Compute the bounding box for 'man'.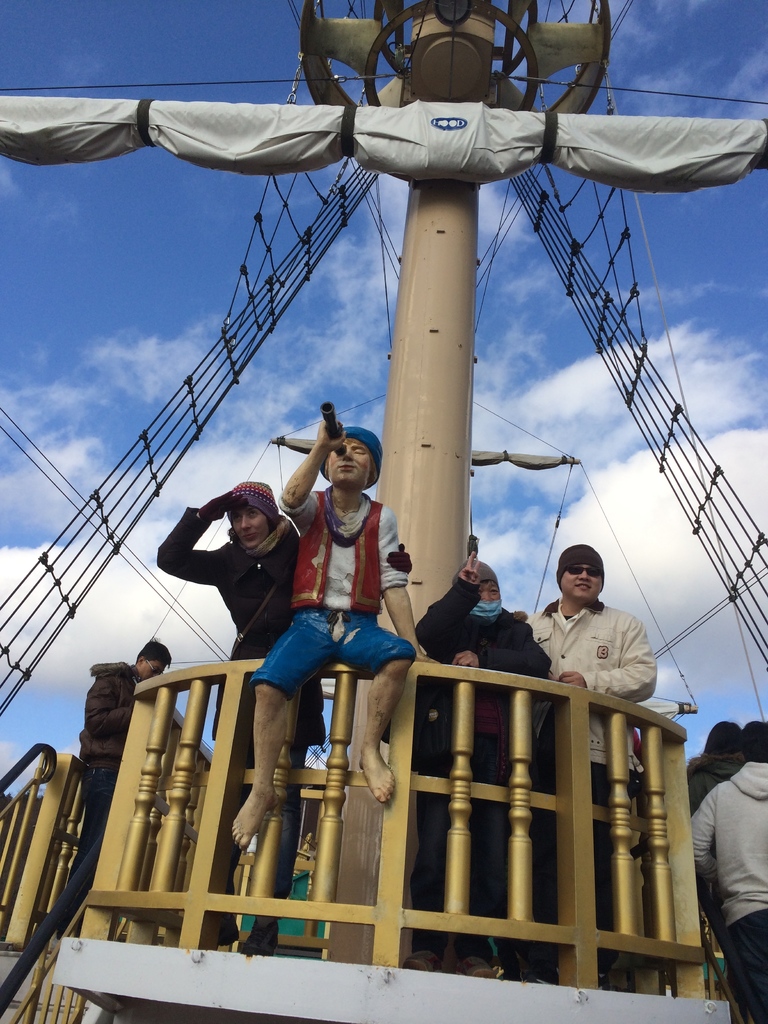
x1=516, y1=541, x2=660, y2=991.
